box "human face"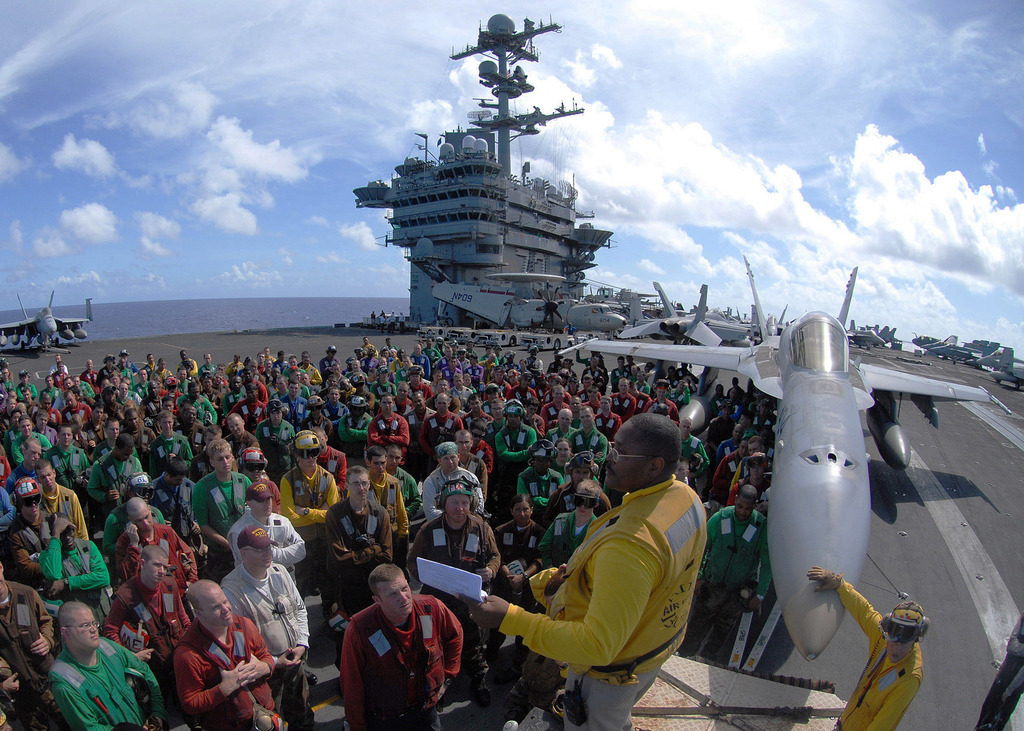
bbox(580, 409, 593, 428)
